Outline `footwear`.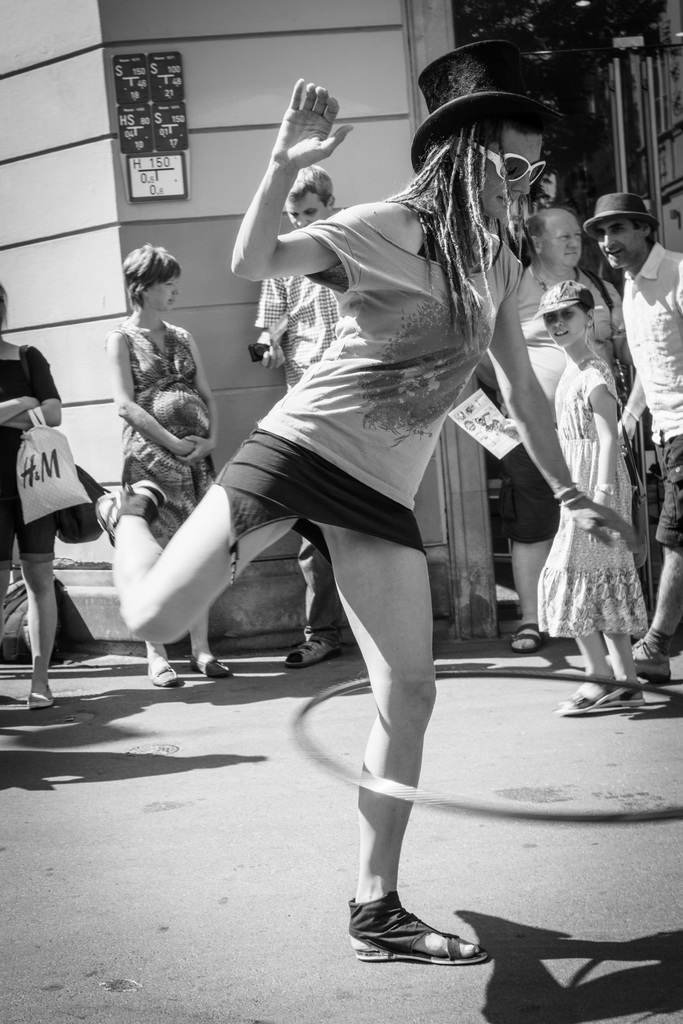
Outline: {"left": 93, "top": 486, "right": 172, "bottom": 537}.
